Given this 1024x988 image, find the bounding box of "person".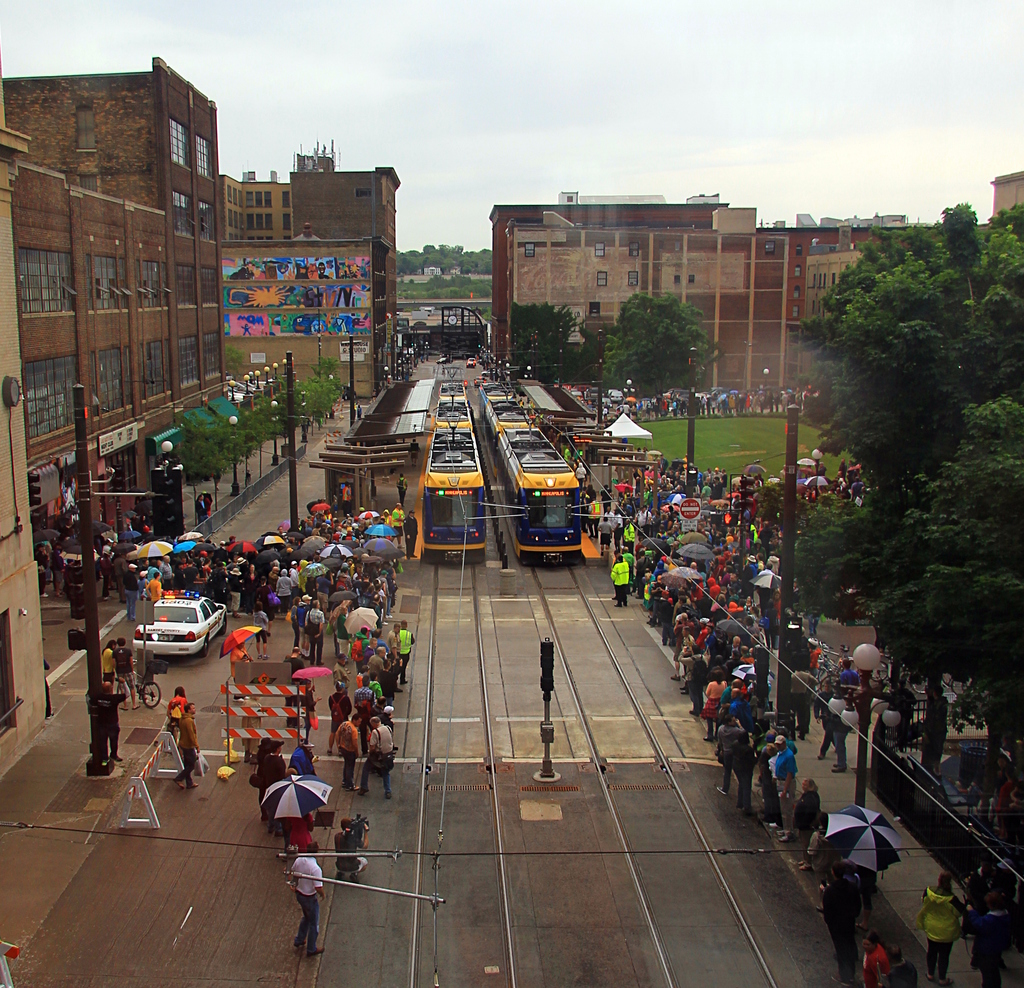
box(720, 713, 749, 795).
